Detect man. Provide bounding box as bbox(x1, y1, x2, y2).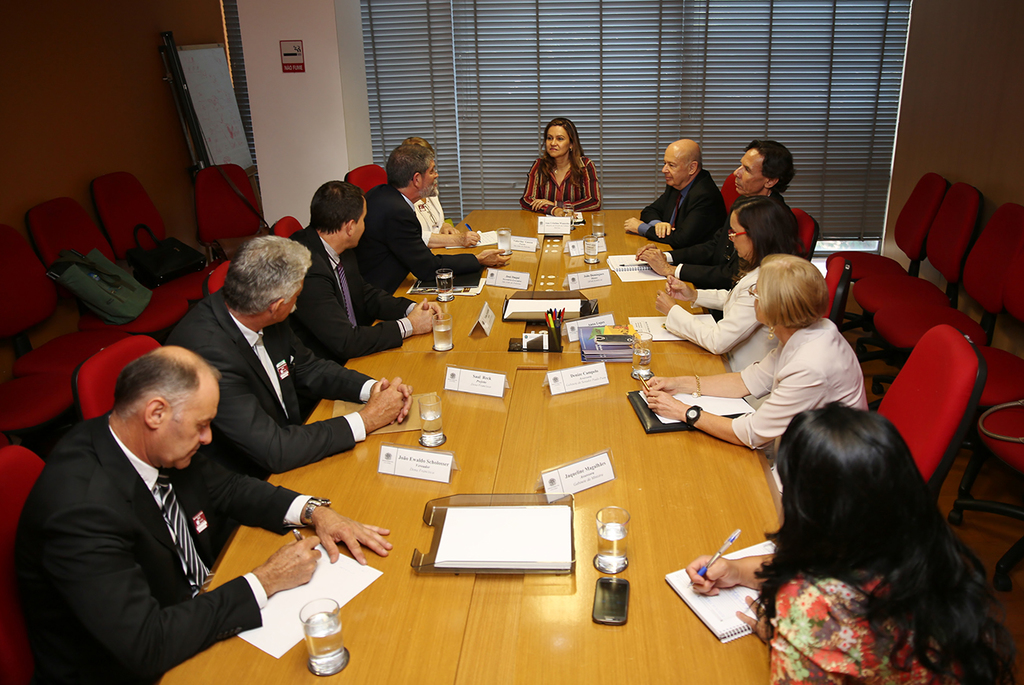
bbox(343, 139, 510, 287).
